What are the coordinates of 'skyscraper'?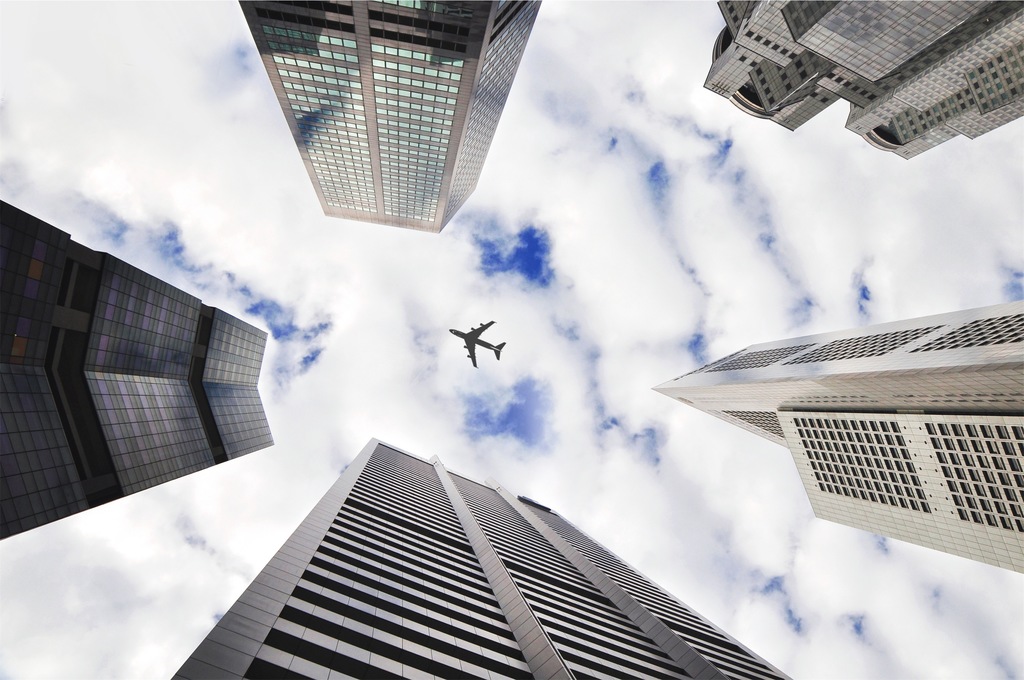
bbox=(652, 297, 1023, 572).
